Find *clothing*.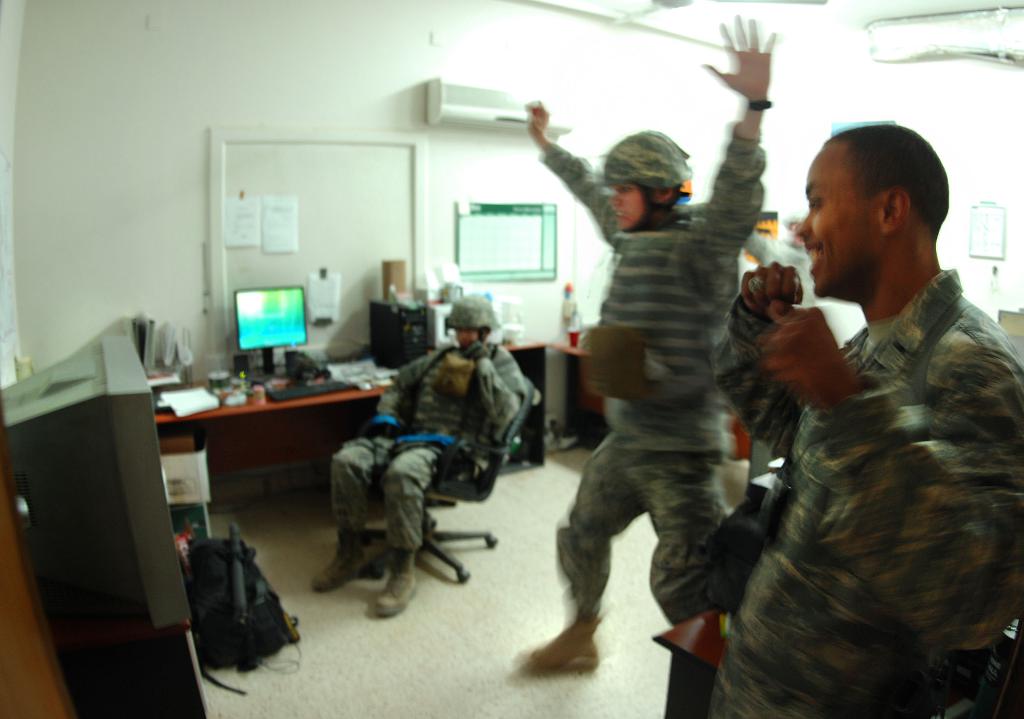
714,205,1011,718.
